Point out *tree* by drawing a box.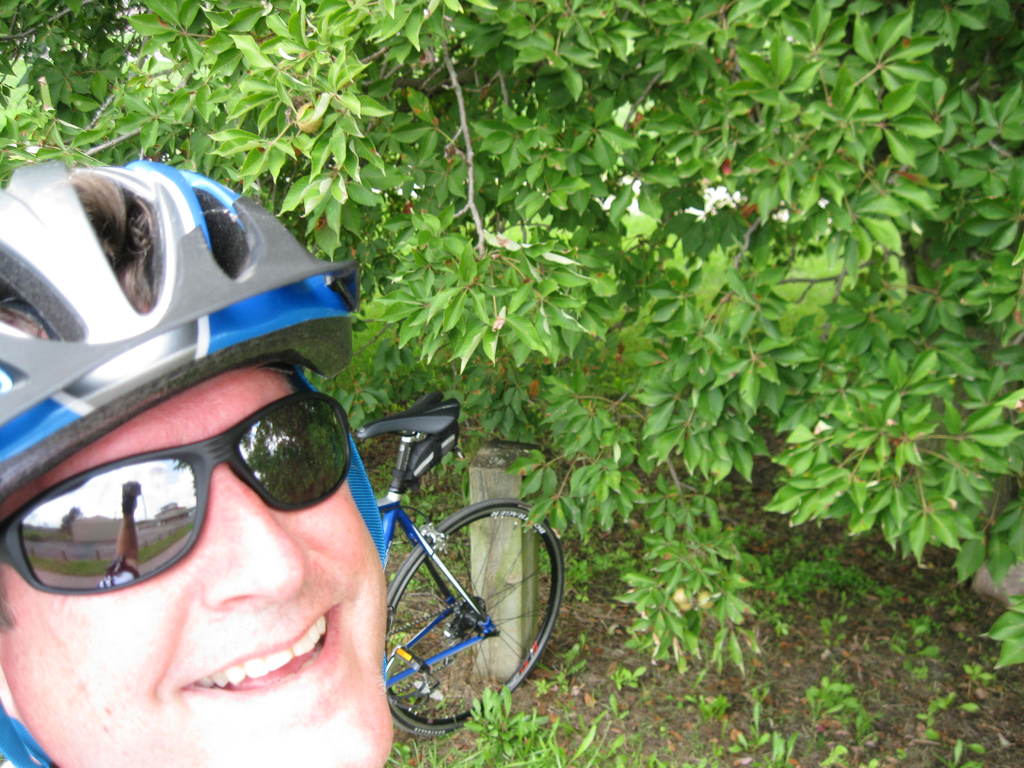
(left=0, top=0, right=1023, bottom=671).
